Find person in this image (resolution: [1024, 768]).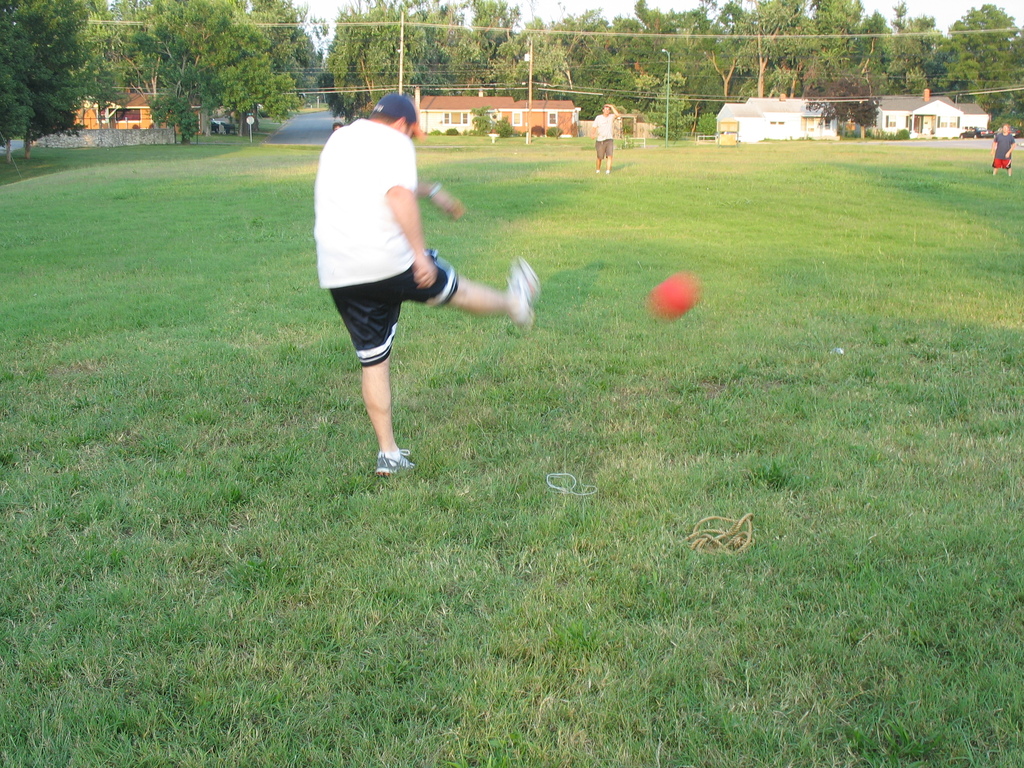
[x1=588, y1=104, x2=624, y2=173].
